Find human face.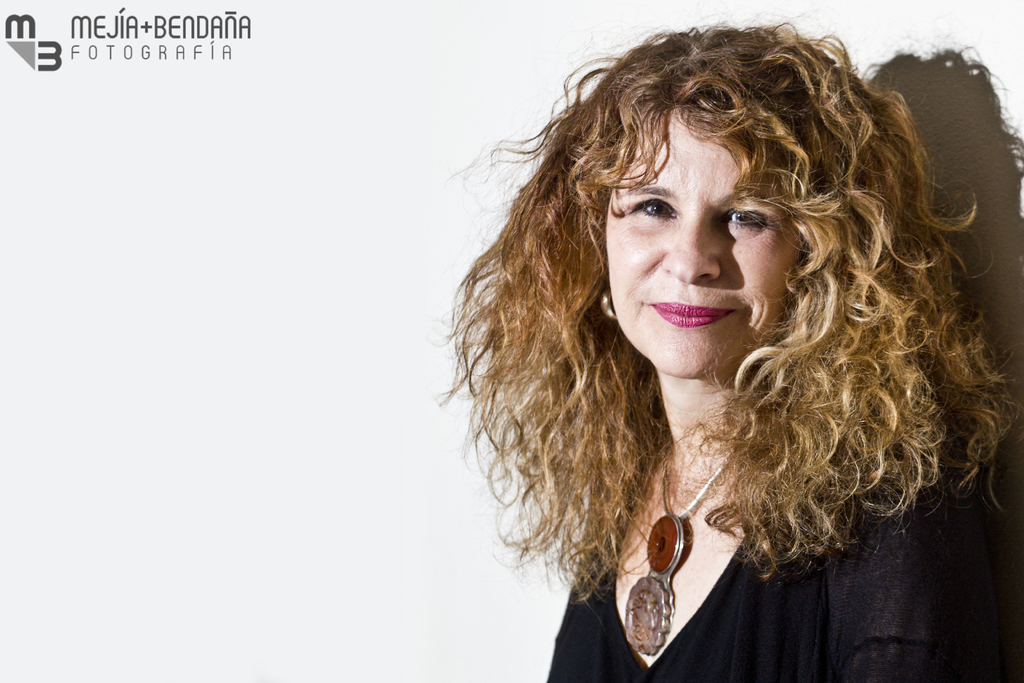
<region>602, 103, 796, 378</region>.
